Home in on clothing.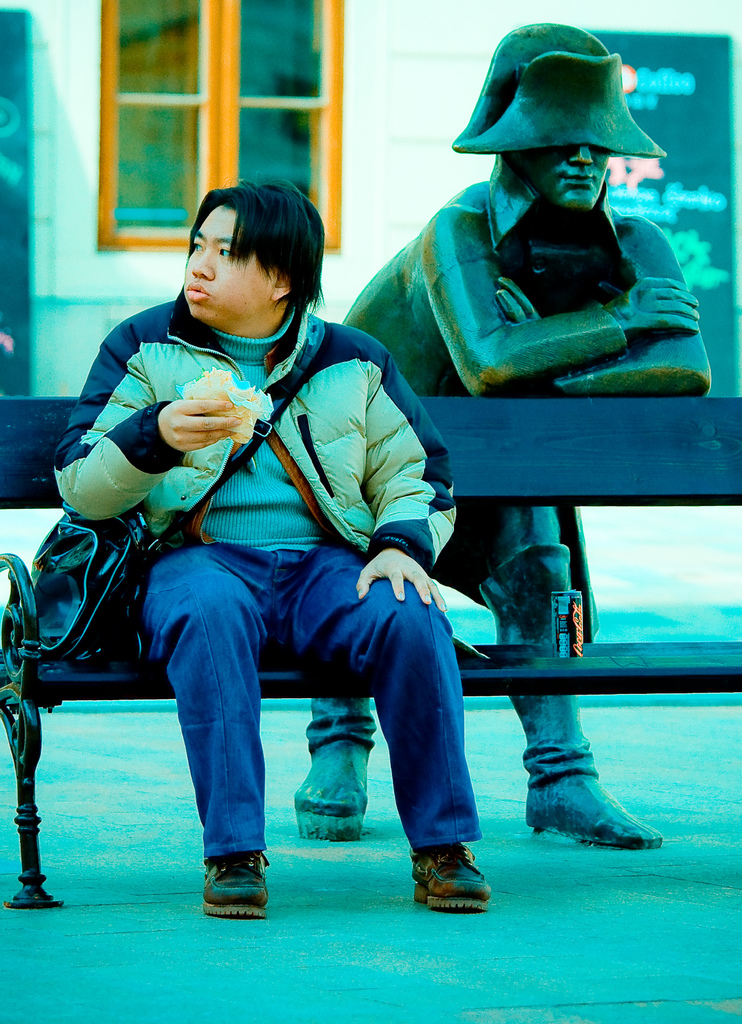
Homed in at [x1=41, y1=221, x2=475, y2=842].
